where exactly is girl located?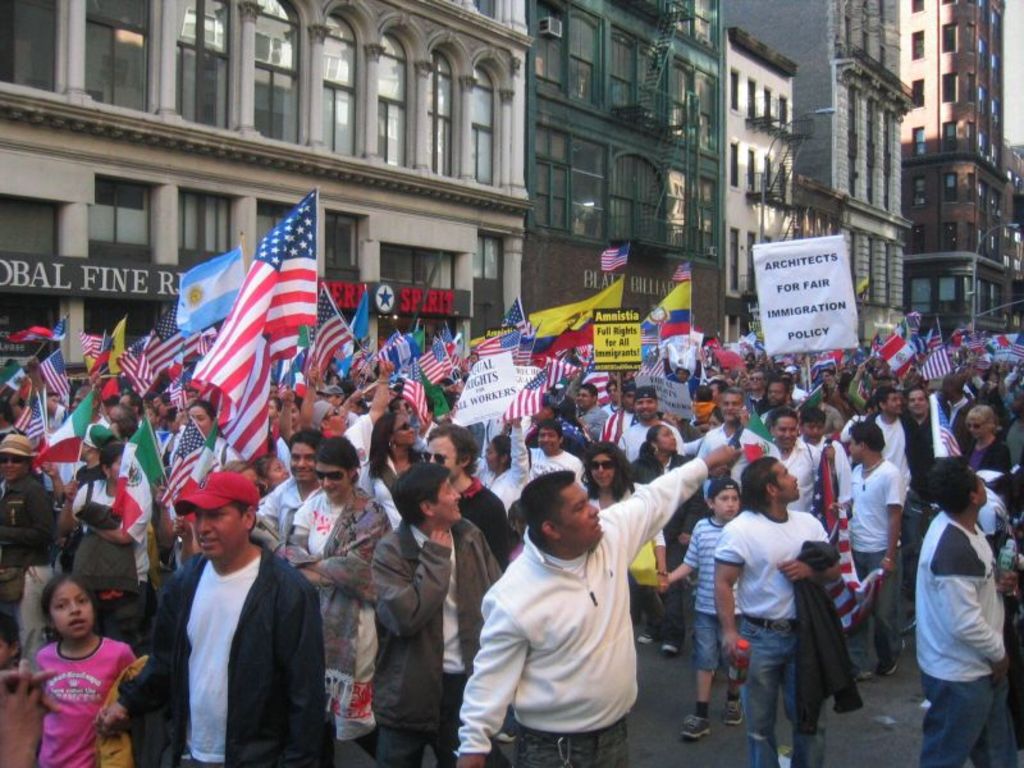
Its bounding box is 266:388:293:433.
